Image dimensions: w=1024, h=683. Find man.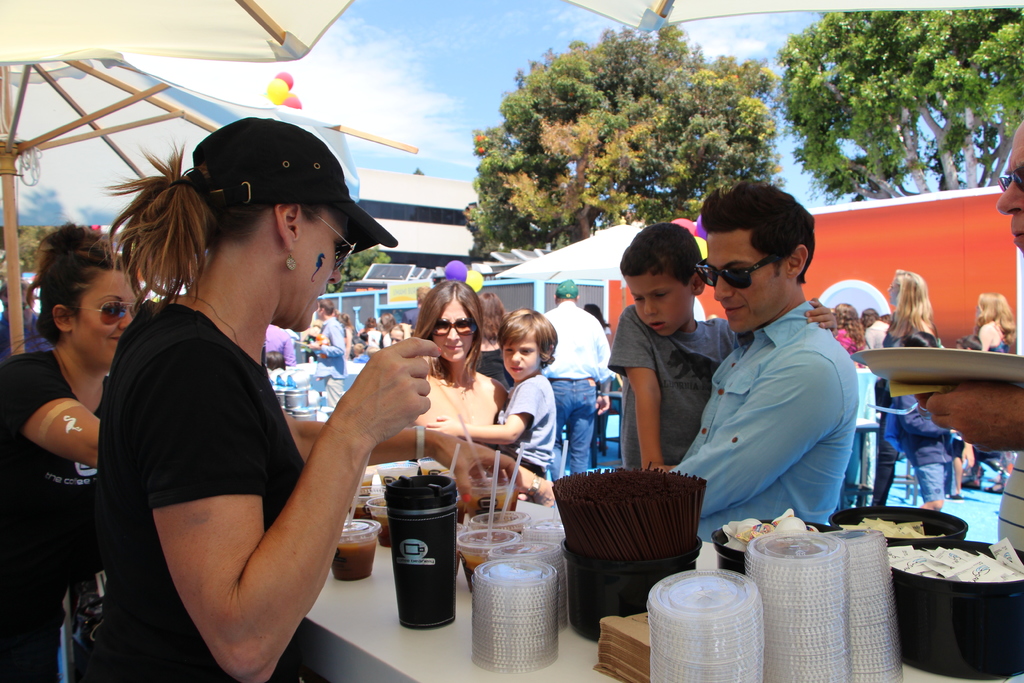
detection(917, 115, 1023, 554).
